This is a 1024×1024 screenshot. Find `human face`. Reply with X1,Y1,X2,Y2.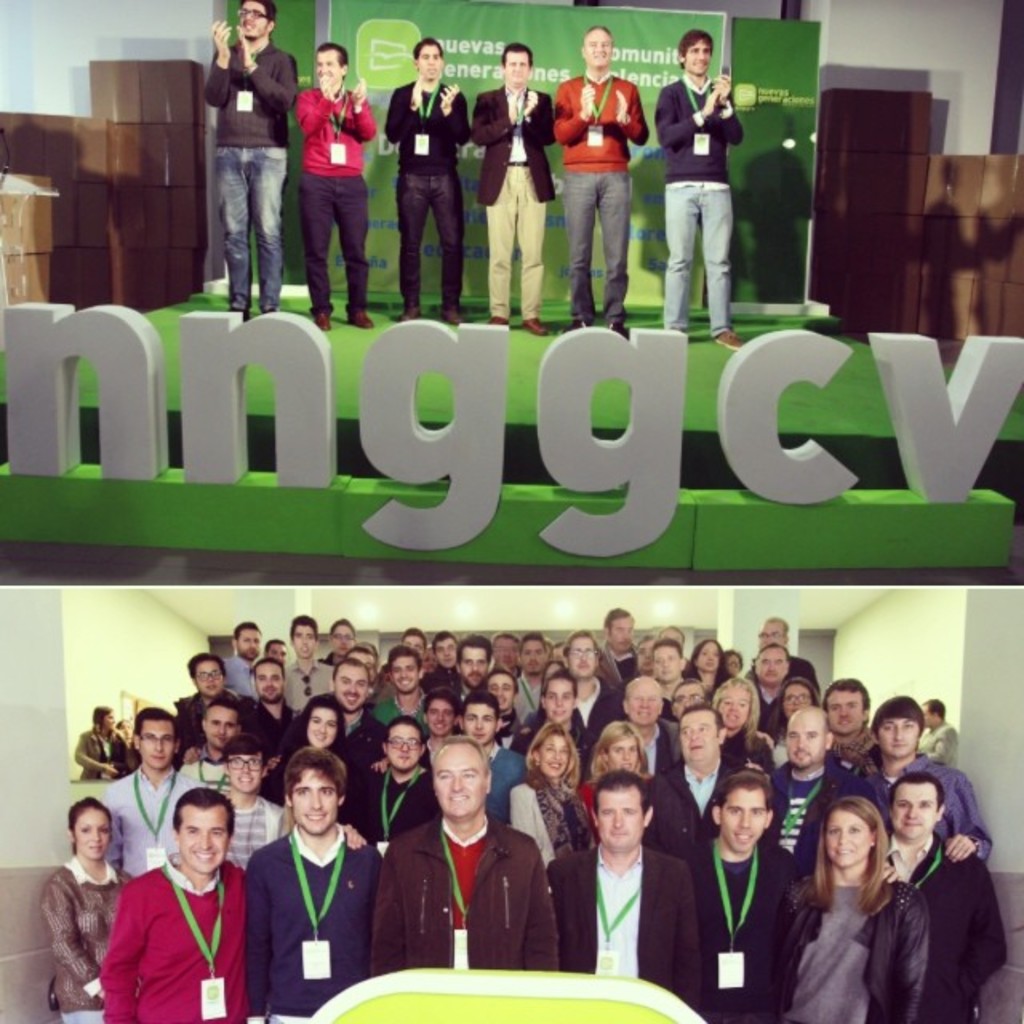
238,0,270,38.
